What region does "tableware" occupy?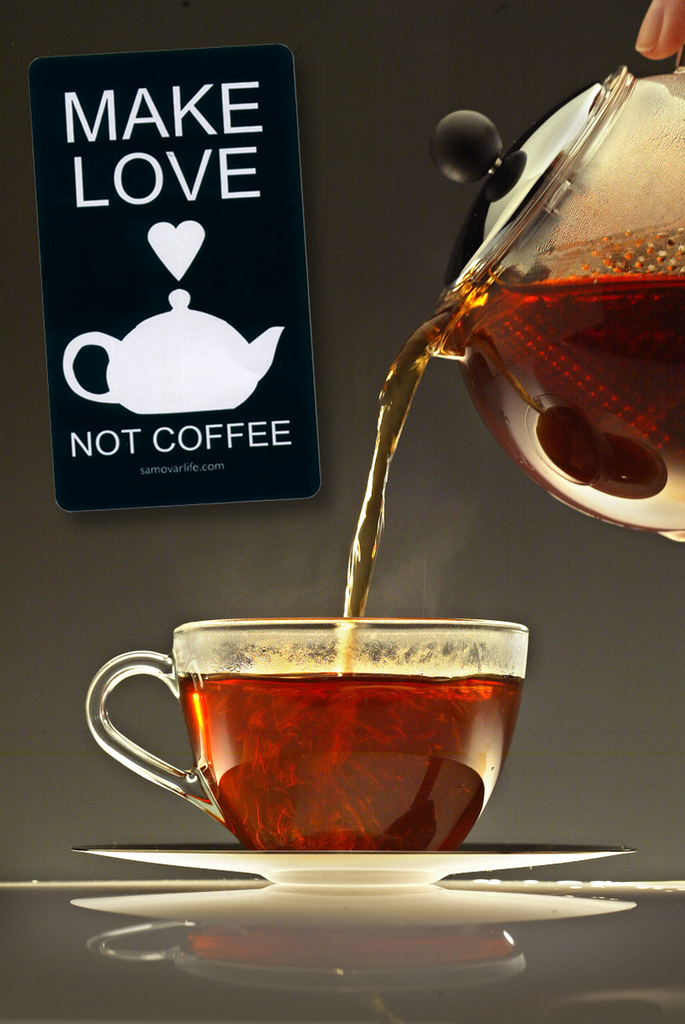
bbox=[80, 843, 628, 882].
